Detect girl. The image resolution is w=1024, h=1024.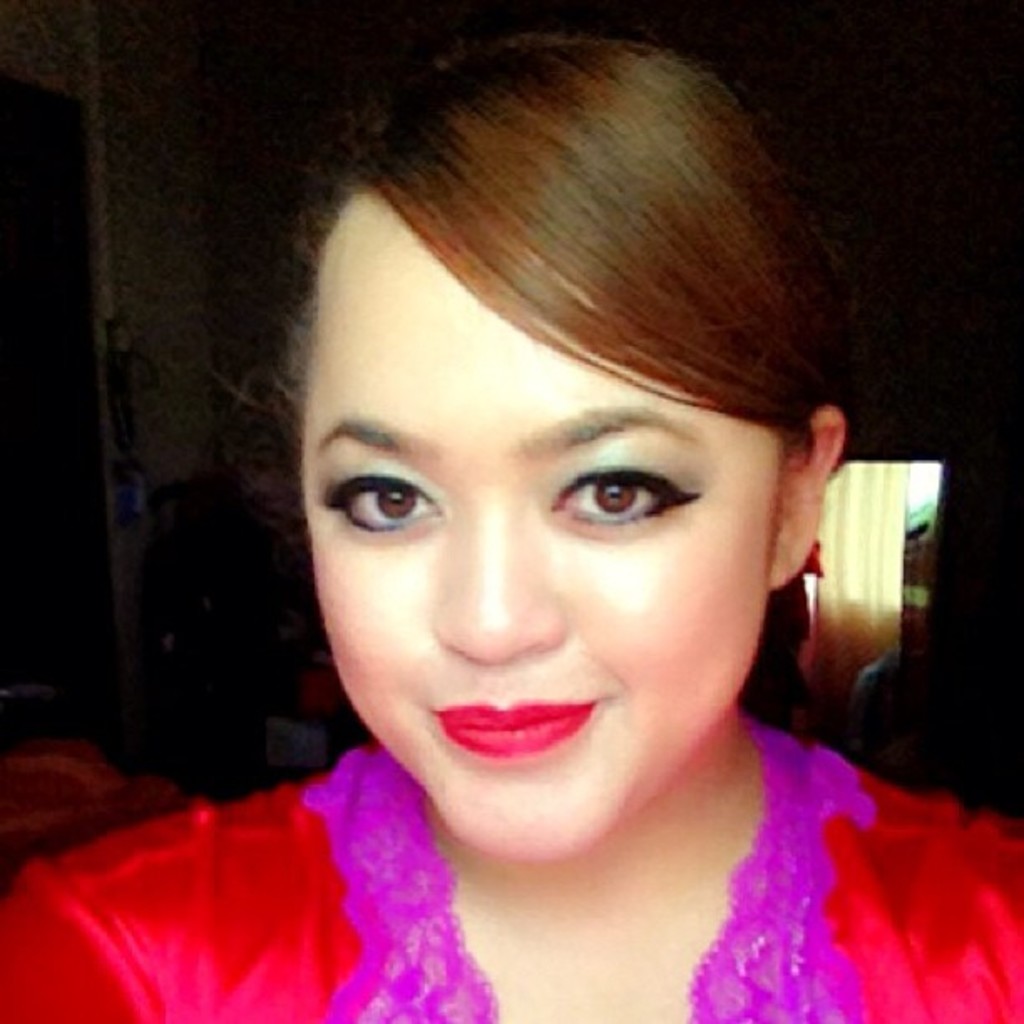
select_region(0, 32, 1022, 1022).
